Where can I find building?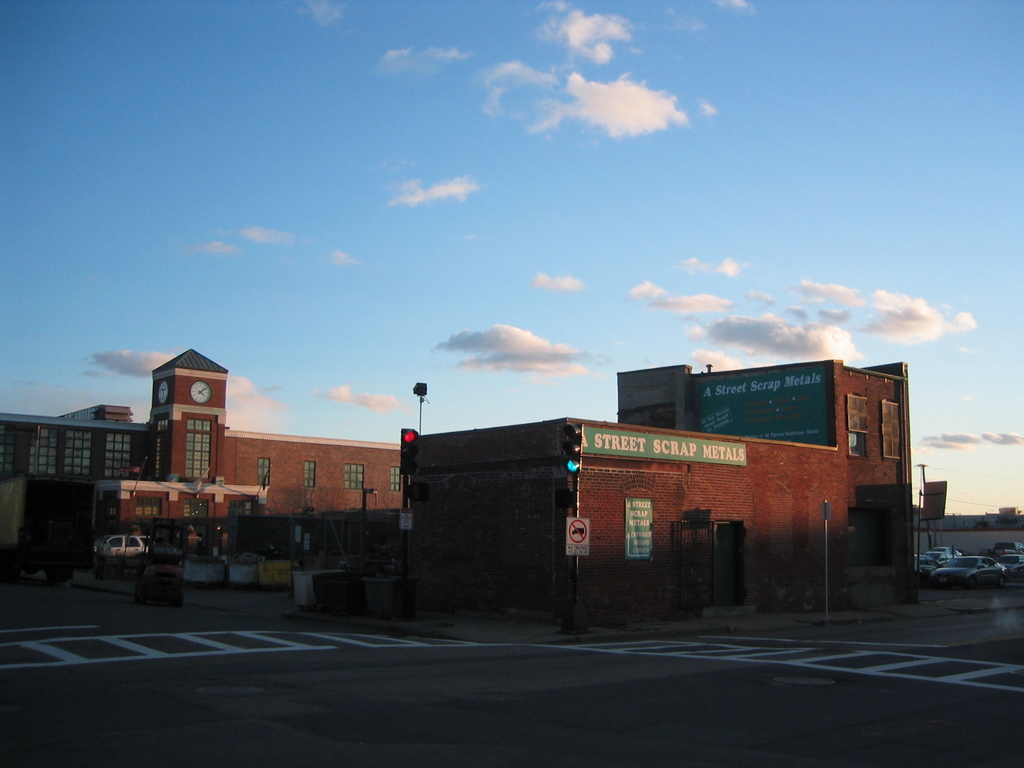
You can find it at (400, 363, 932, 648).
